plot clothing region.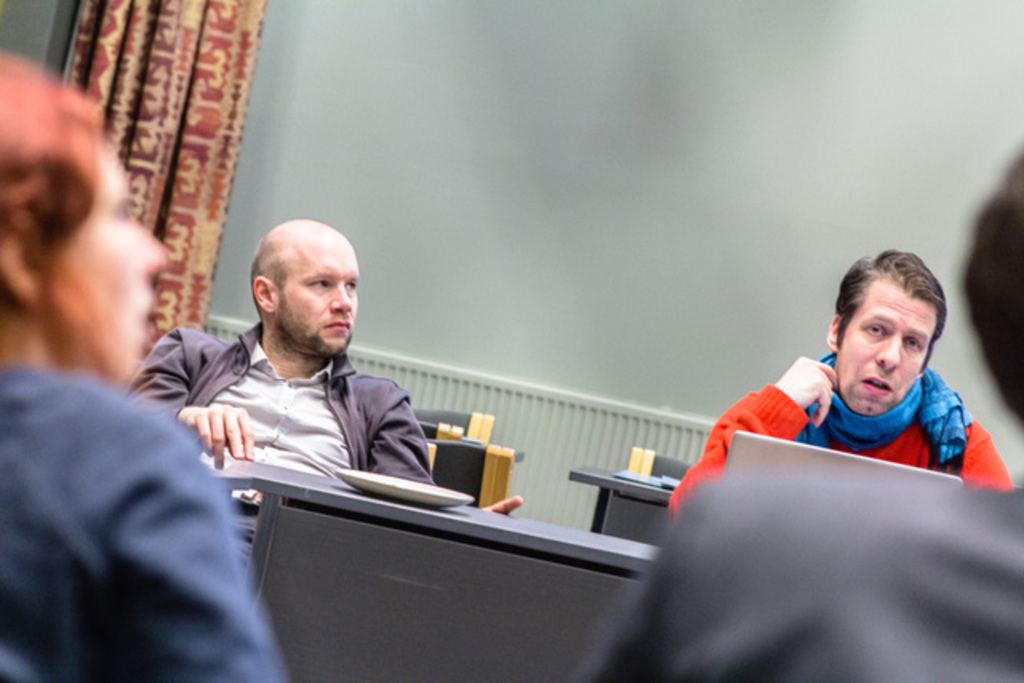
Plotted at 131,315,462,501.
